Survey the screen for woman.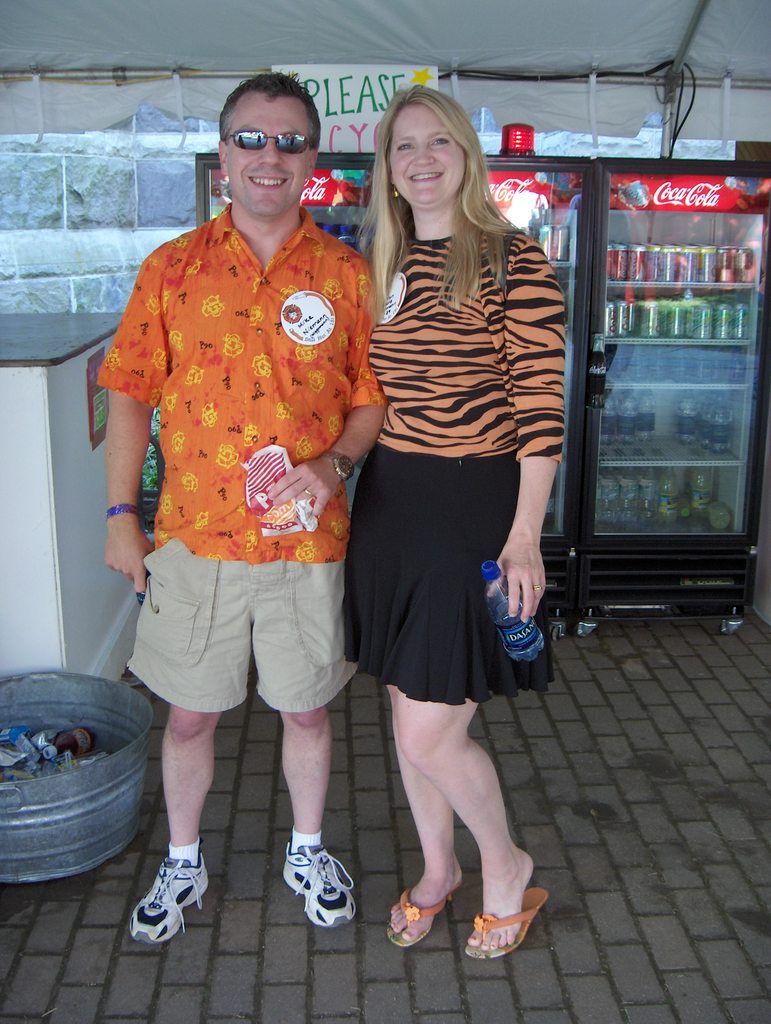
Survey found: (317,113,571,950).
